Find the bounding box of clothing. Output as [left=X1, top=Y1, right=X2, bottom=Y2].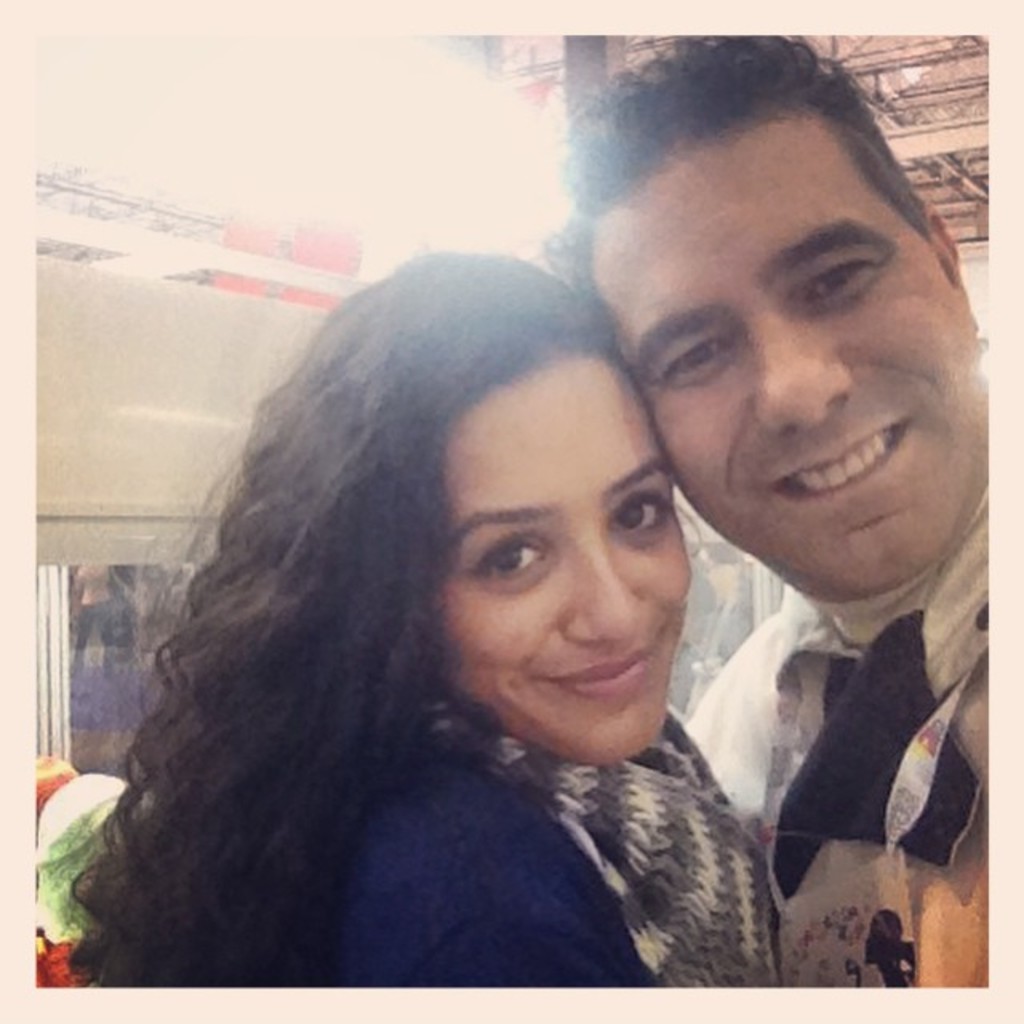
[left=58, top=475, right=838, bottom=998].
